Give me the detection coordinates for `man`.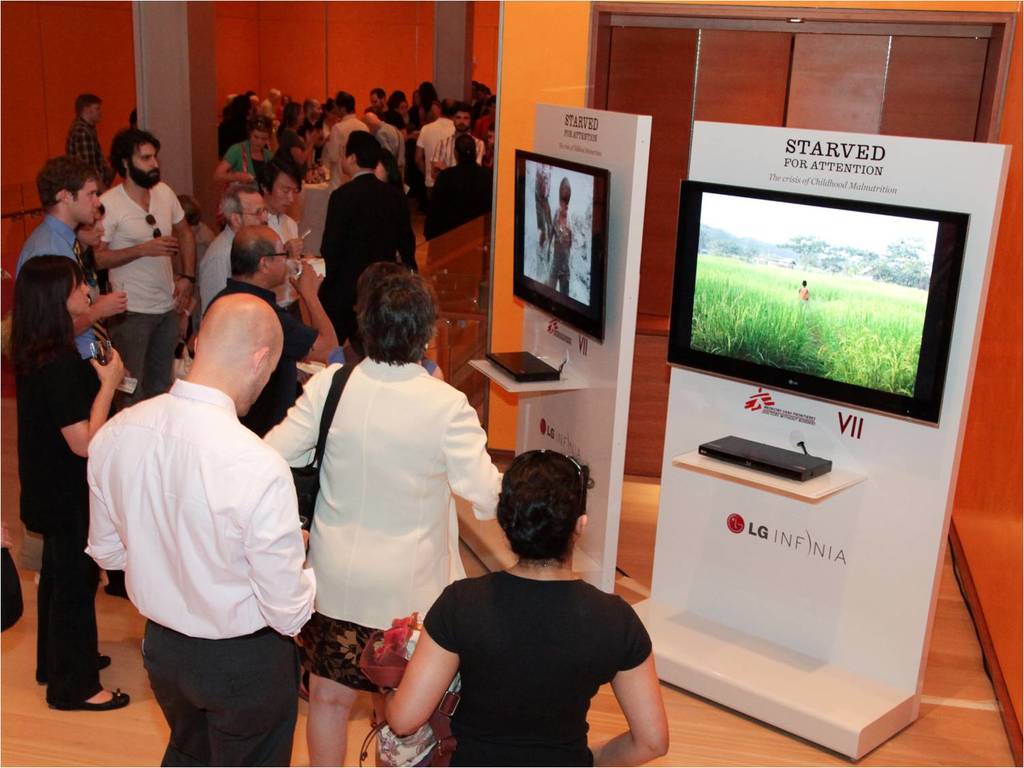
430 99 483 174.
